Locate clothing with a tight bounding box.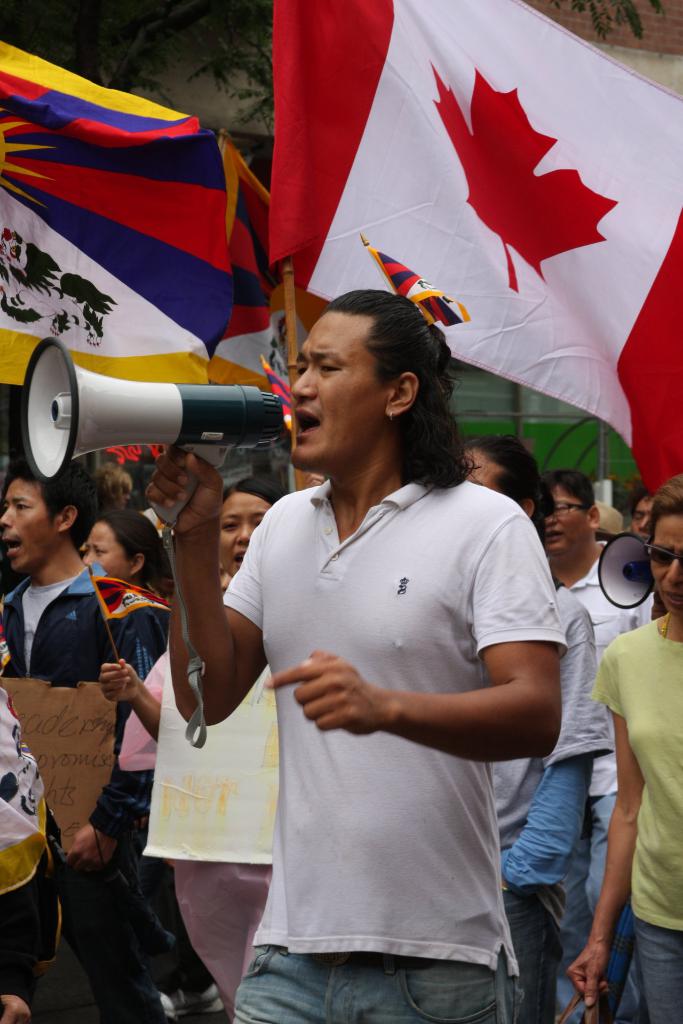
{"x1": 215, "y1": 454, "x2": 573, "y2": 966}.
